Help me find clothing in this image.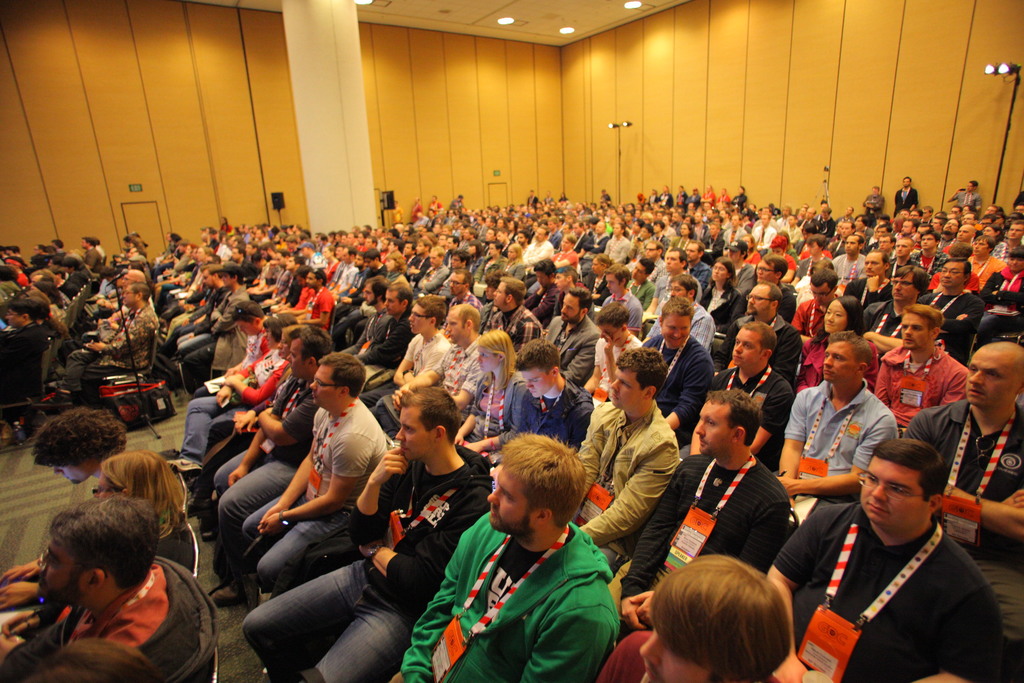
Found it: <region>386, 336, 495, 434</region>.
